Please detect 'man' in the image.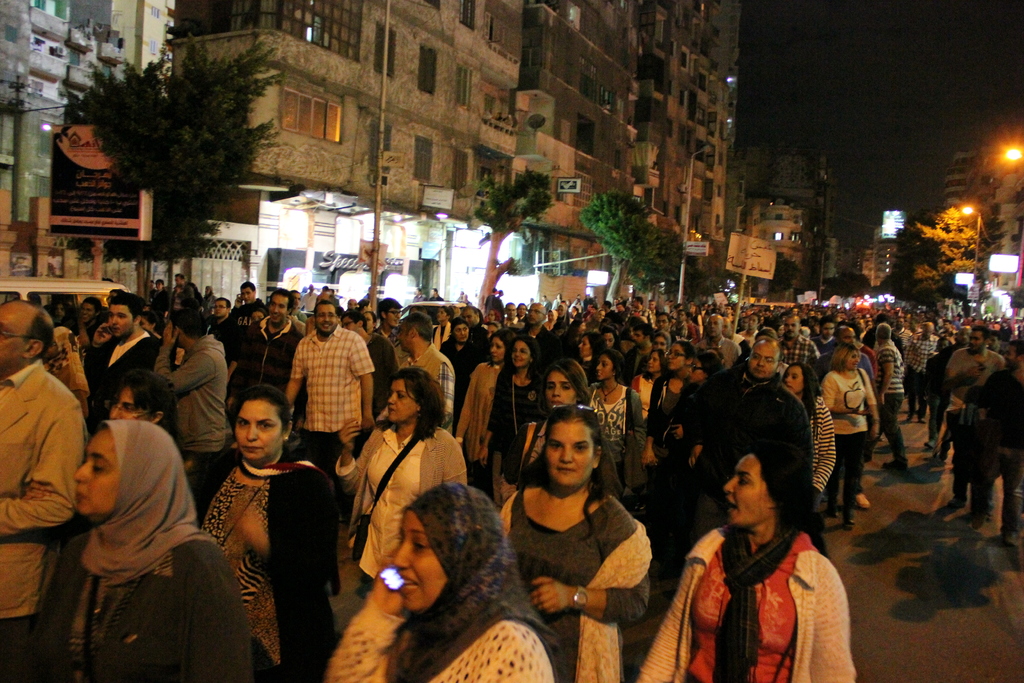
[left=693, top=310, right=738, bottom=368].
